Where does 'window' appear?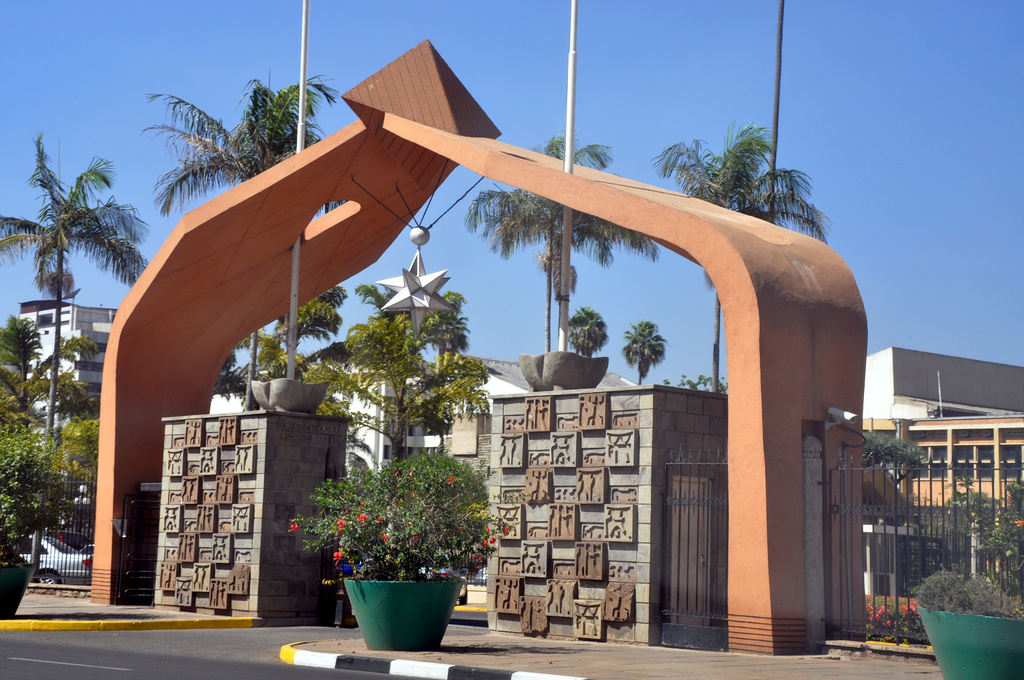
Appears at [954,444,997,482].
